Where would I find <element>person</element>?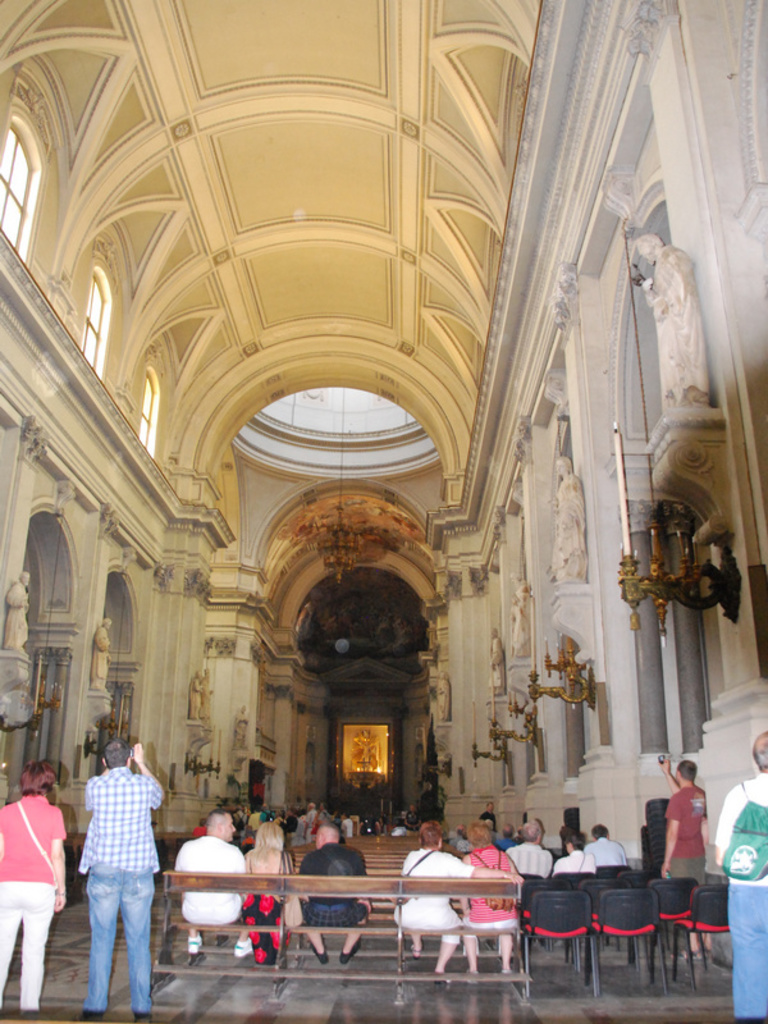
At left=239, top=817, right=289, bottom=965.
